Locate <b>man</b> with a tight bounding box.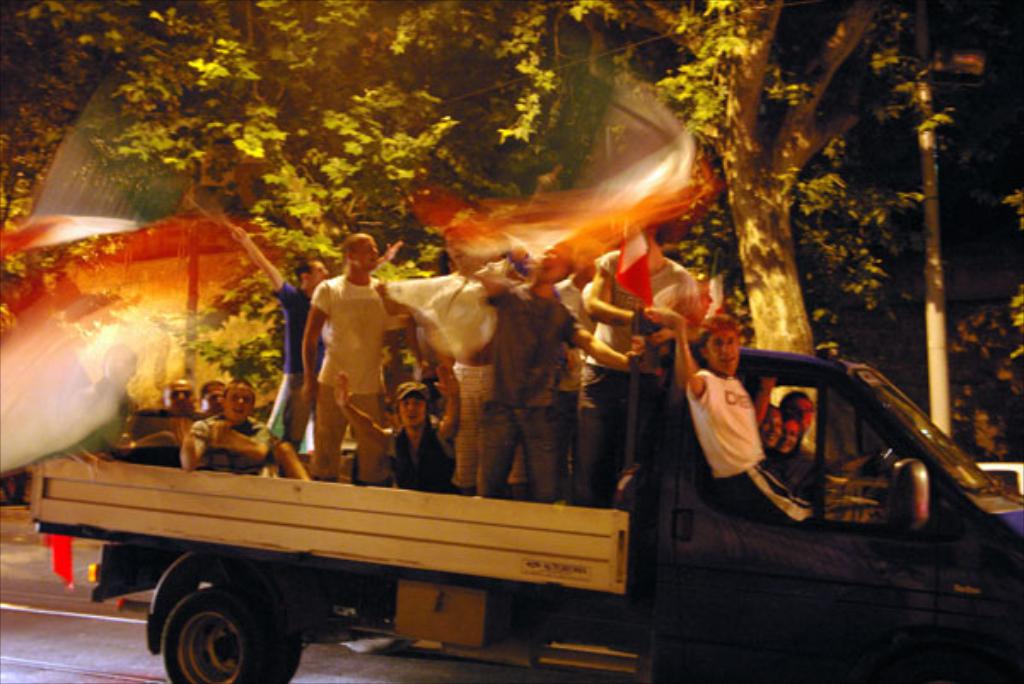
detection(181, 380, 275, 478).
